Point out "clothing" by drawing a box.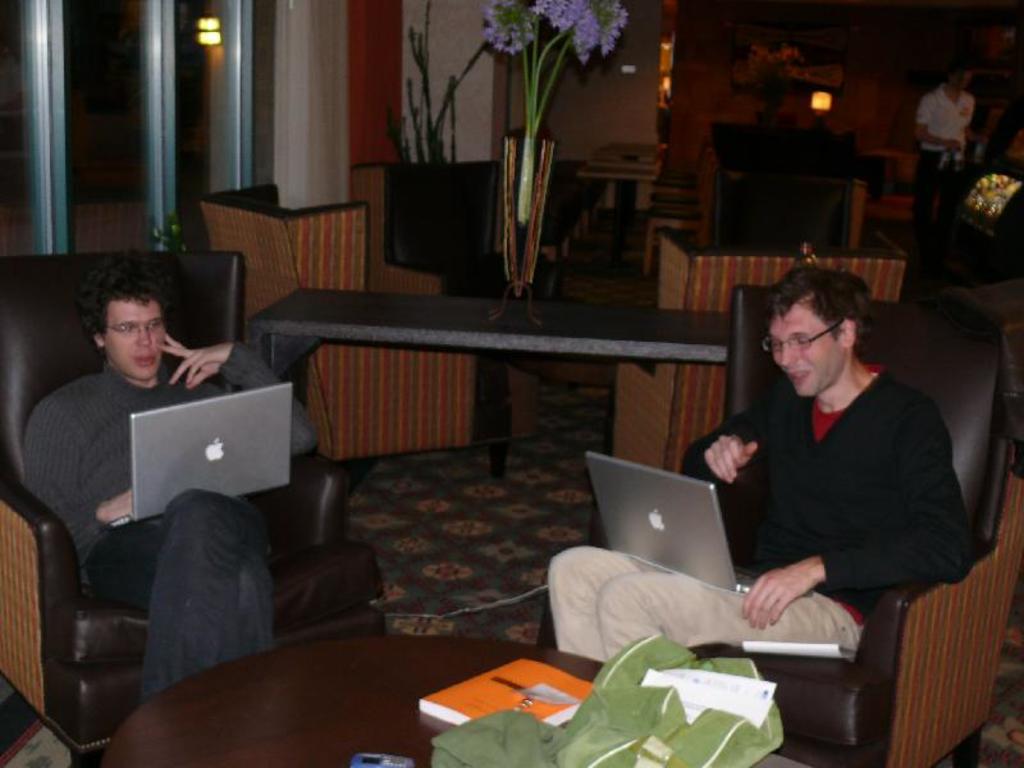
box=[916, 82, 975, 236].
